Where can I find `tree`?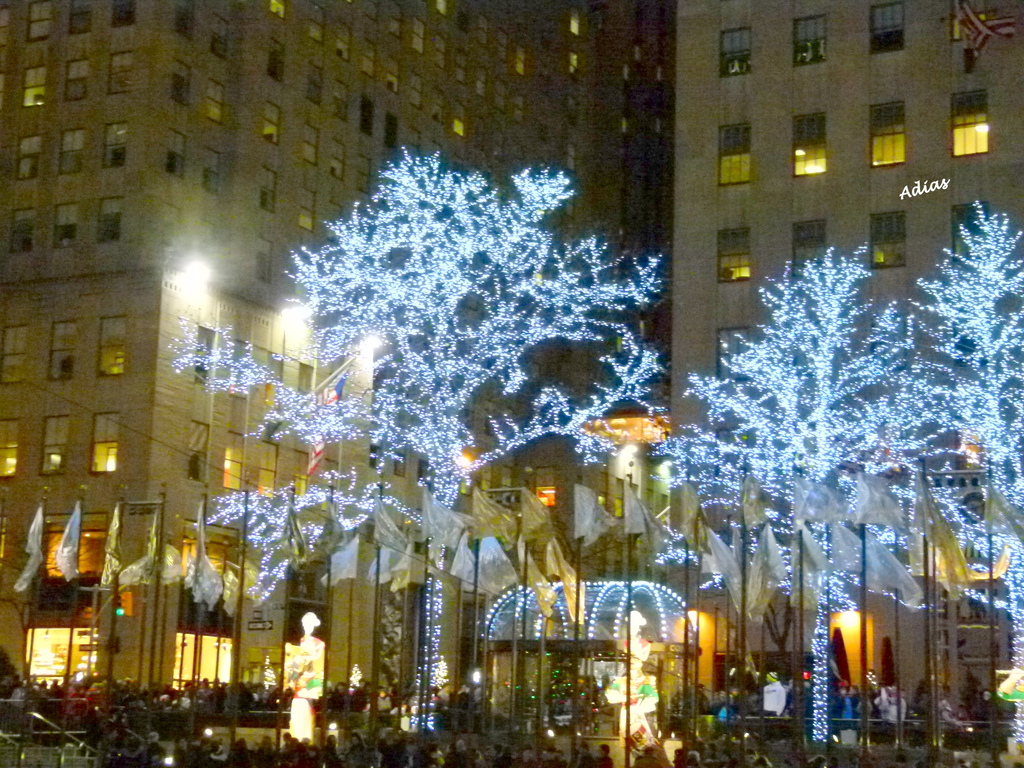
You can find it at bbox=[650, 227, 958, 744].
